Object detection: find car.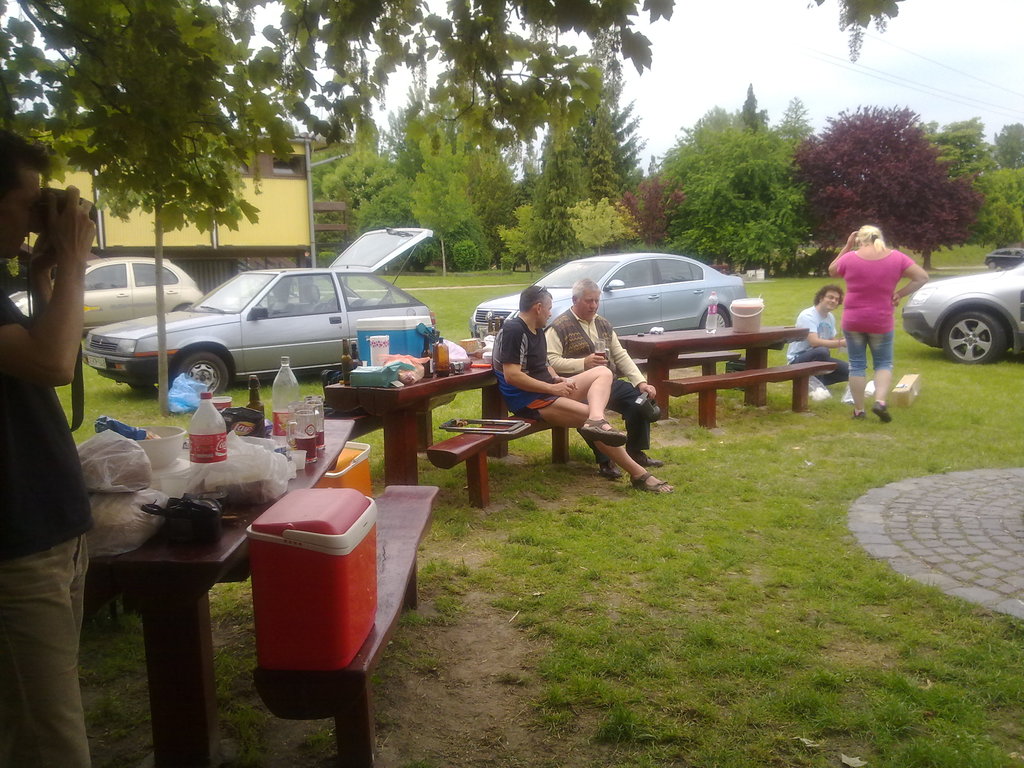
pyautogui.locateOnScreen(911, 241, 1018, 370).
